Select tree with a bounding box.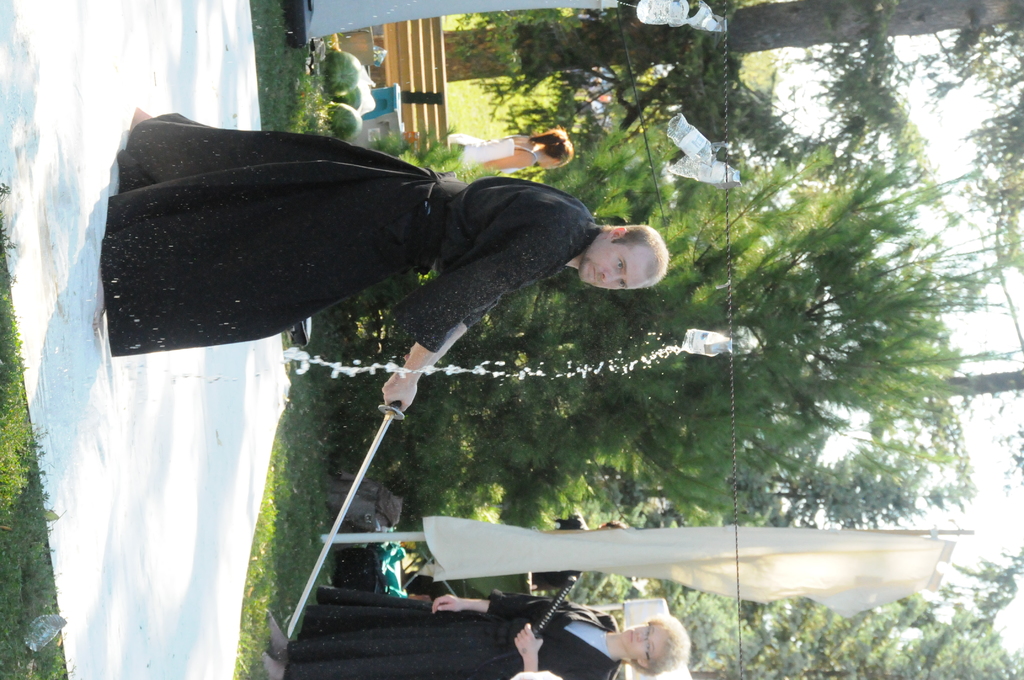
[383,284,971,539].
